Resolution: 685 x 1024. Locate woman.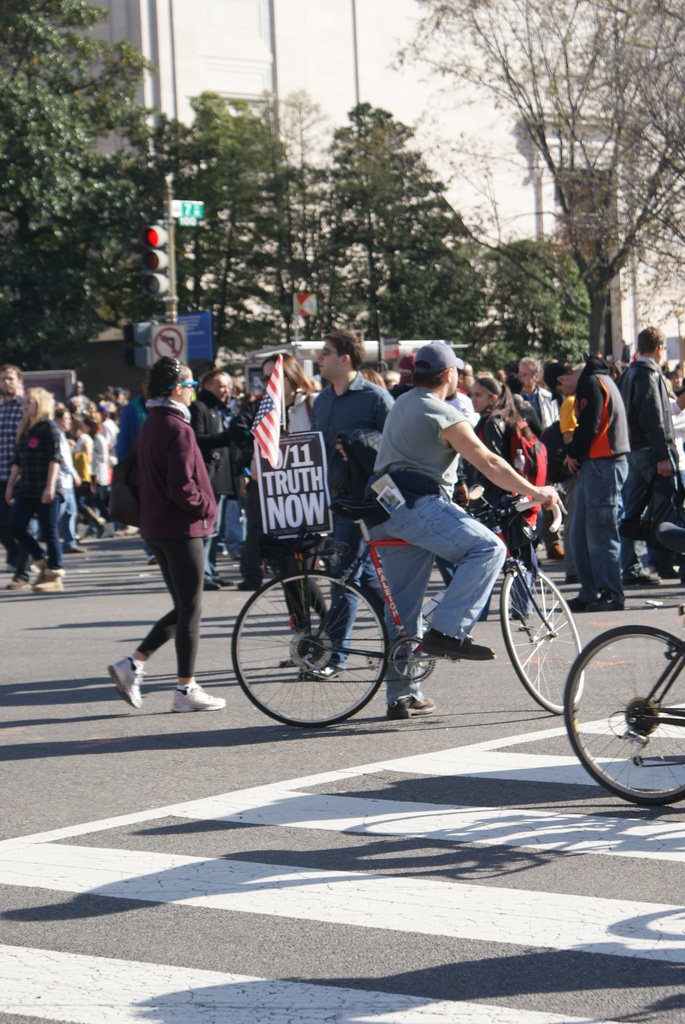
0:381:70:591.
